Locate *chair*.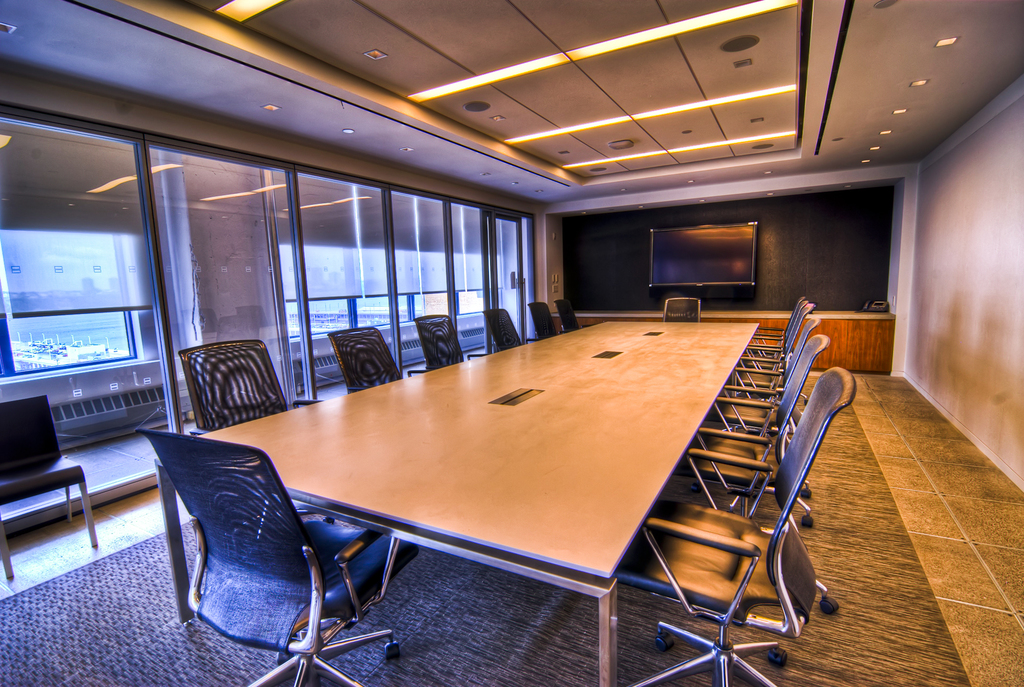
Bounding box: <box>557,295,583,333</box>.
